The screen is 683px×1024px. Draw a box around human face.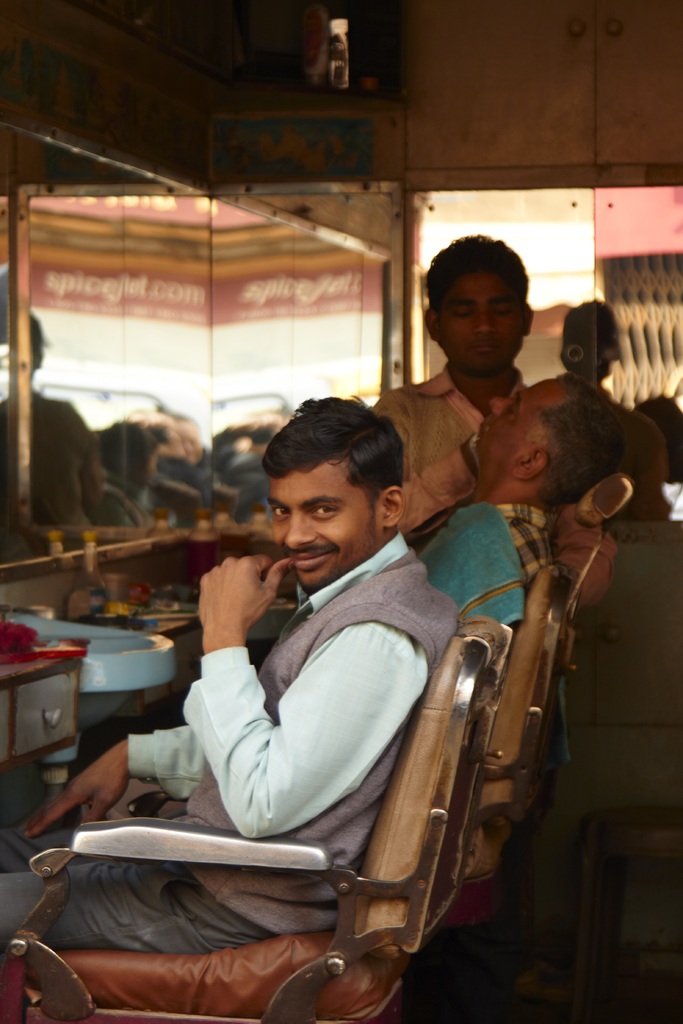
(472,397,568,466).
